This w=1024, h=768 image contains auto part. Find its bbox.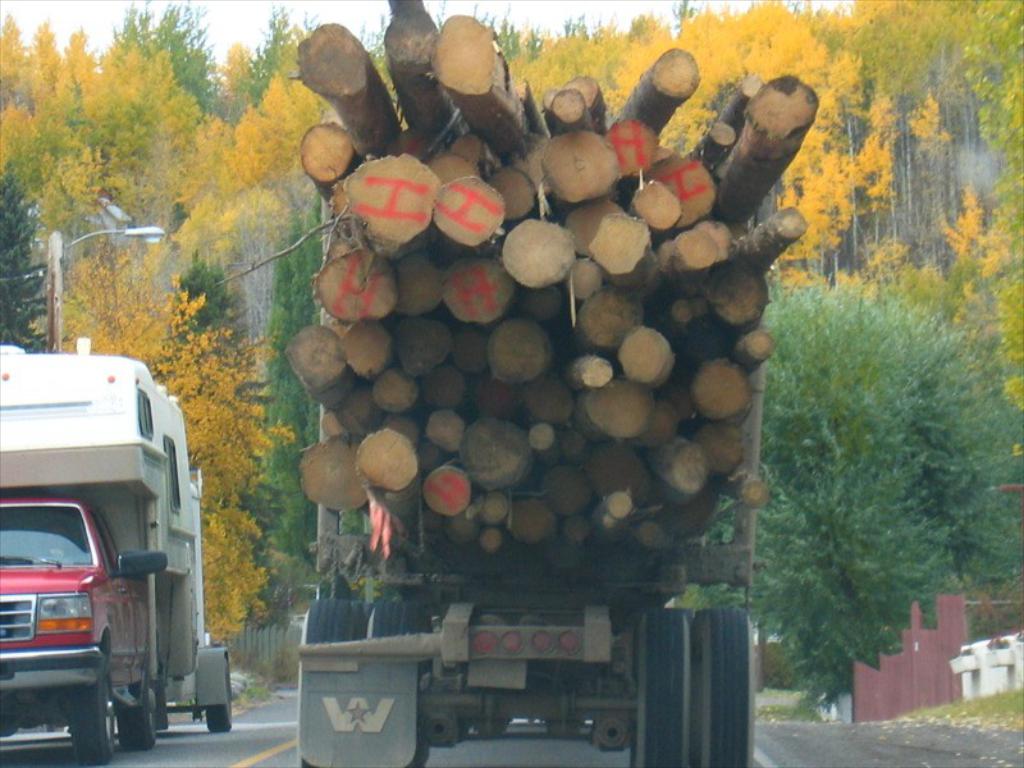
(left=636, top=604, right=692, bottom=767).
